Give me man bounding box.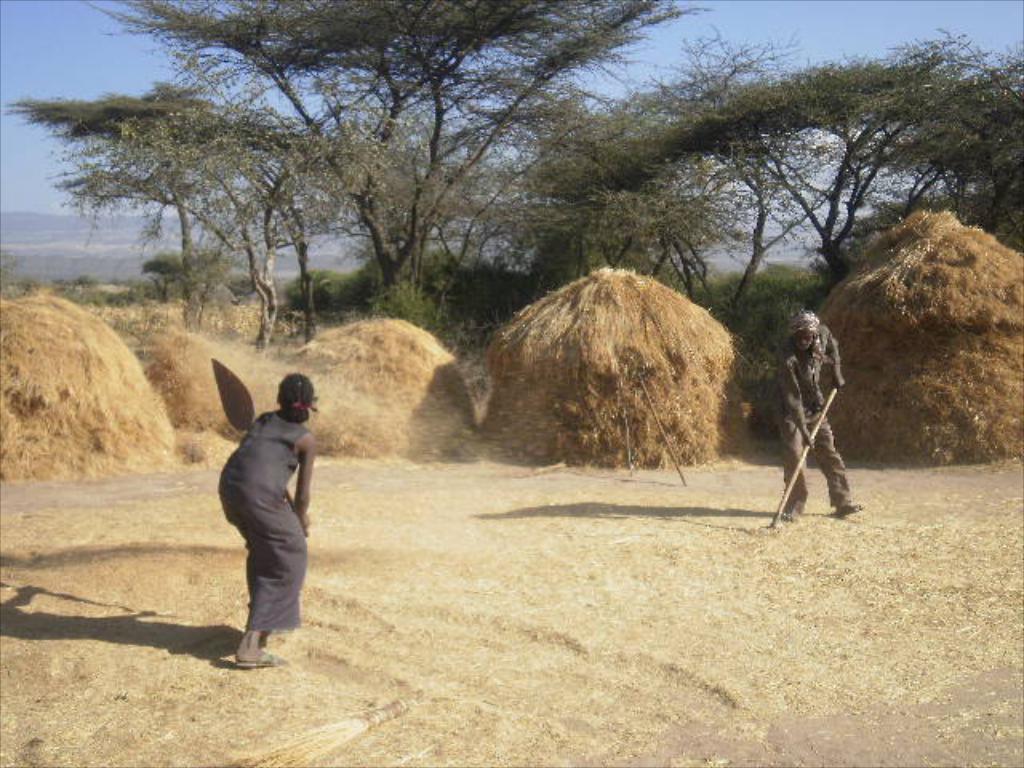
select_region(770, 306, 866, 515).
